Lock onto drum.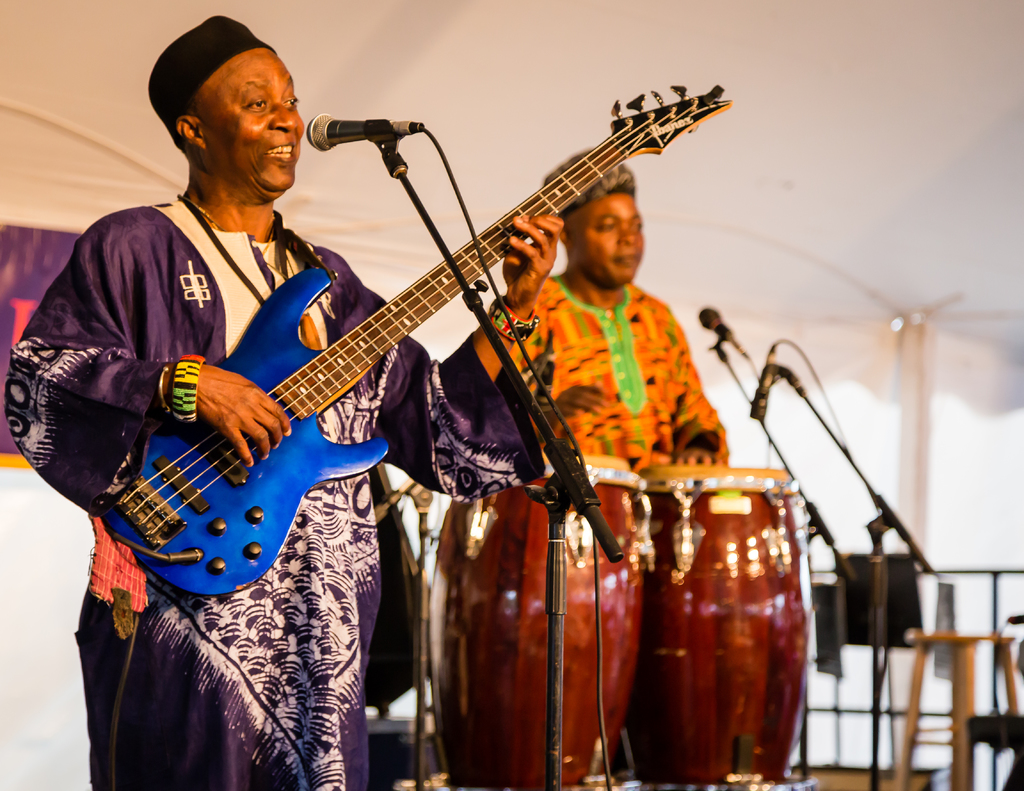
Locked: (x1=428, y1=454, x2=643, y2=790).
